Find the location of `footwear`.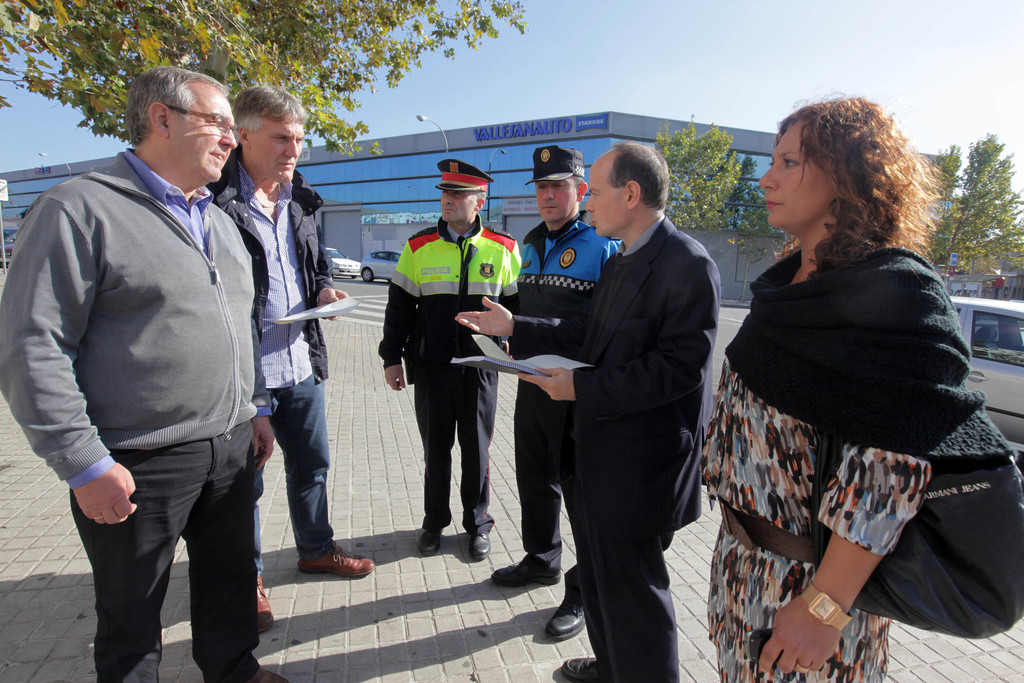
Location: (259, 572, 273, 635).
